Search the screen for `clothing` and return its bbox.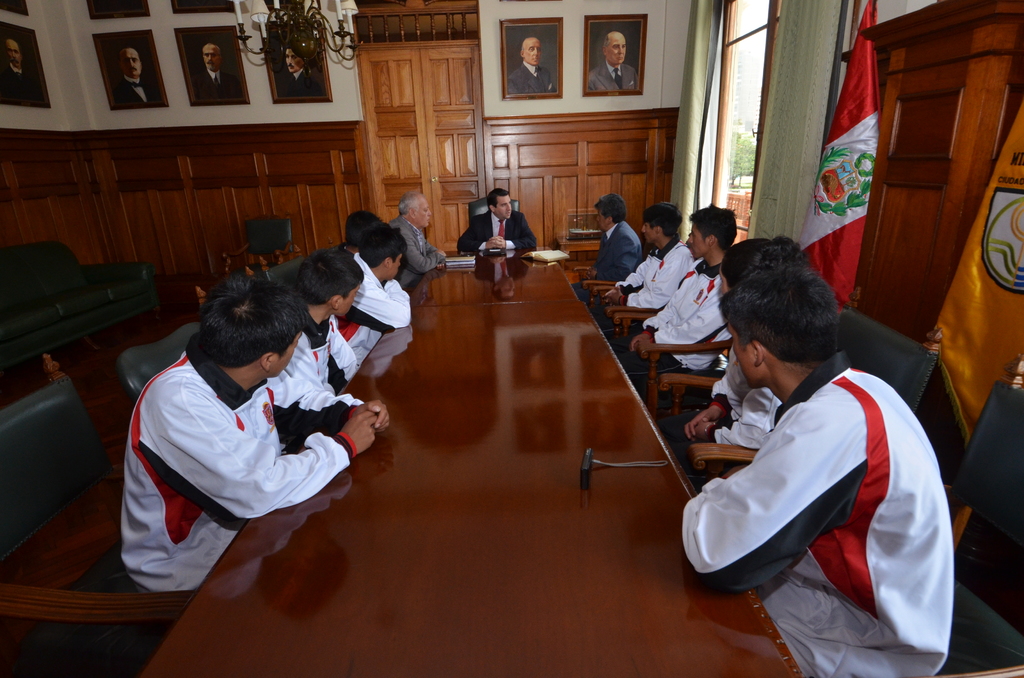
Found: 122:337:360:583.
